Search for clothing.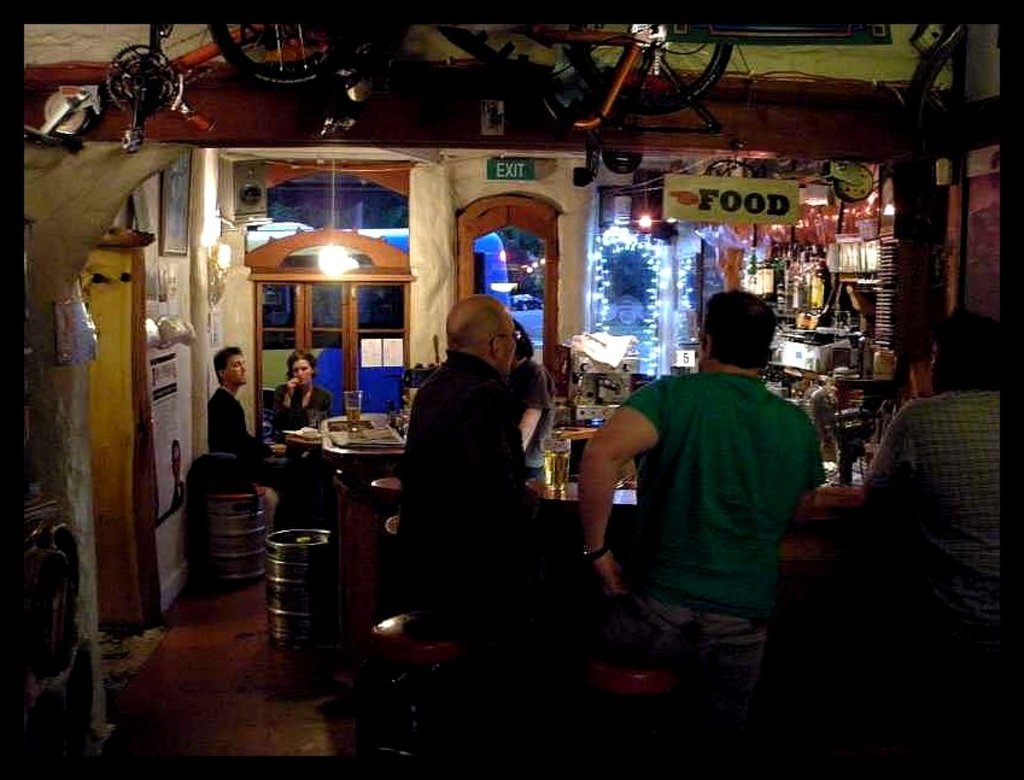
Found at {"left": 855, "top": 385, "right": 1003, "bottom": 624}.
